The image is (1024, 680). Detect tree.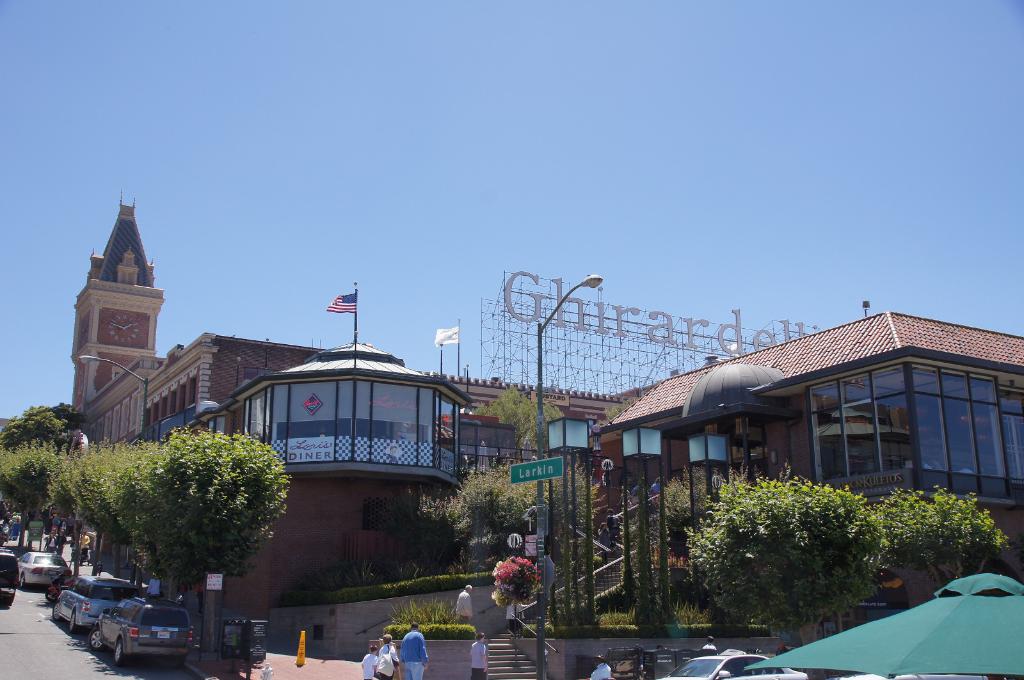
Detection: box(430, 459, 623, 605).
